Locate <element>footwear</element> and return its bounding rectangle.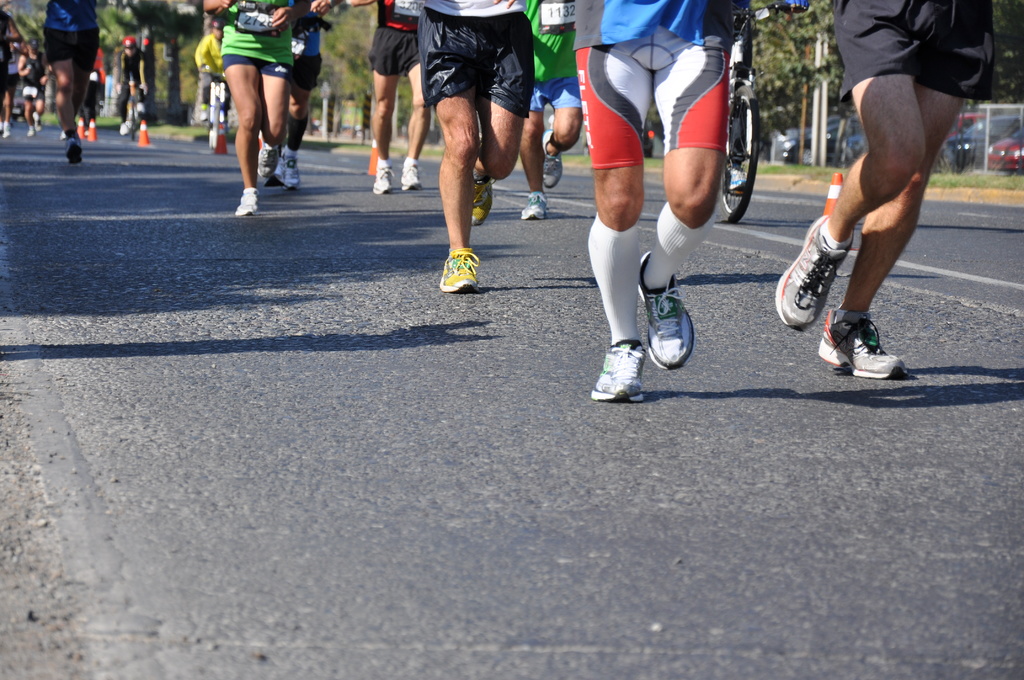
detection(235, 193, 259, 215).
